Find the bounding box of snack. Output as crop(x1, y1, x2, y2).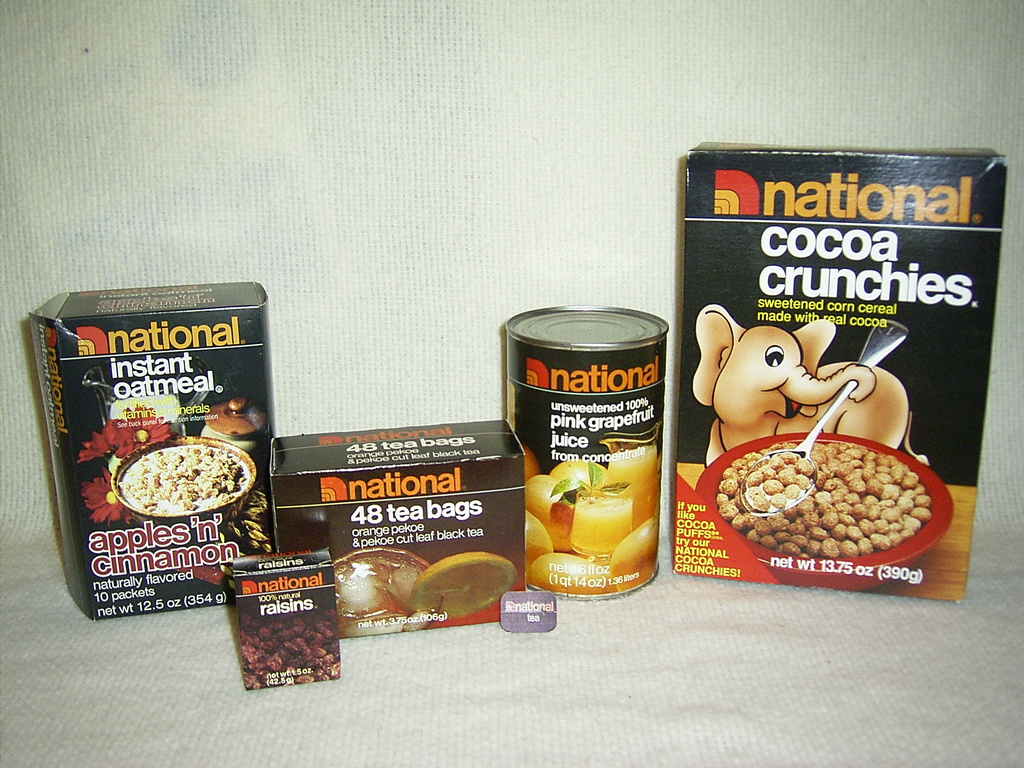
crop(92, 447, 242, 521).
